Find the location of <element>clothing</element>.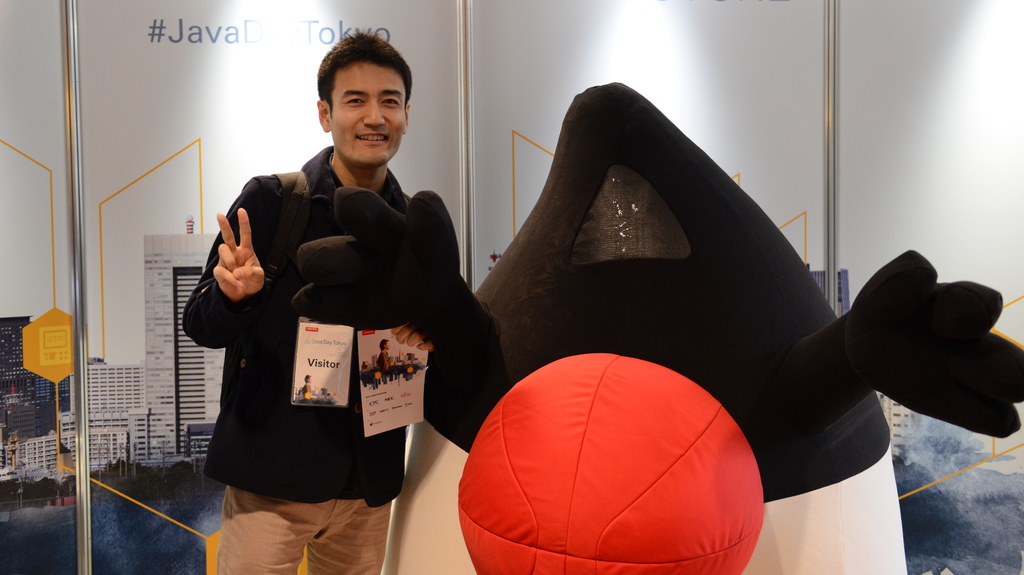
Location: 180 123 439 533.
